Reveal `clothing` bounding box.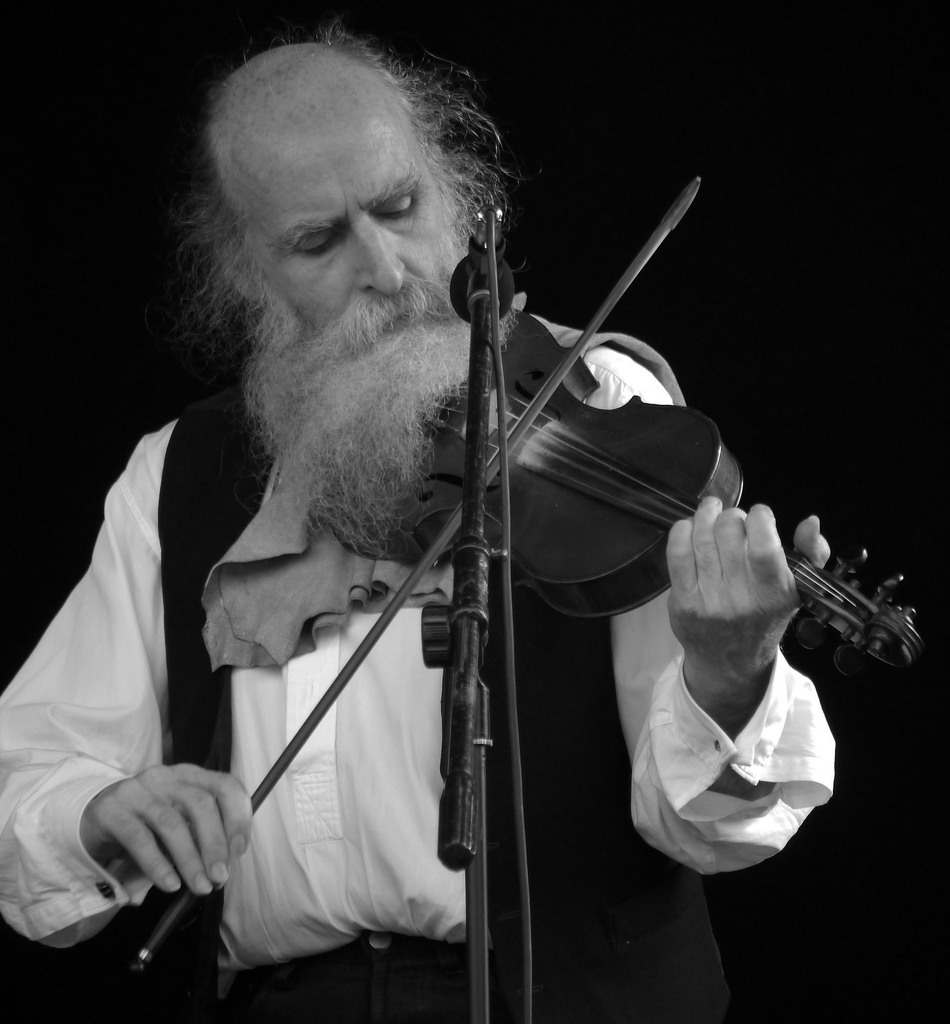
Revealed: bbox=(0, 309, 838, 1023).
